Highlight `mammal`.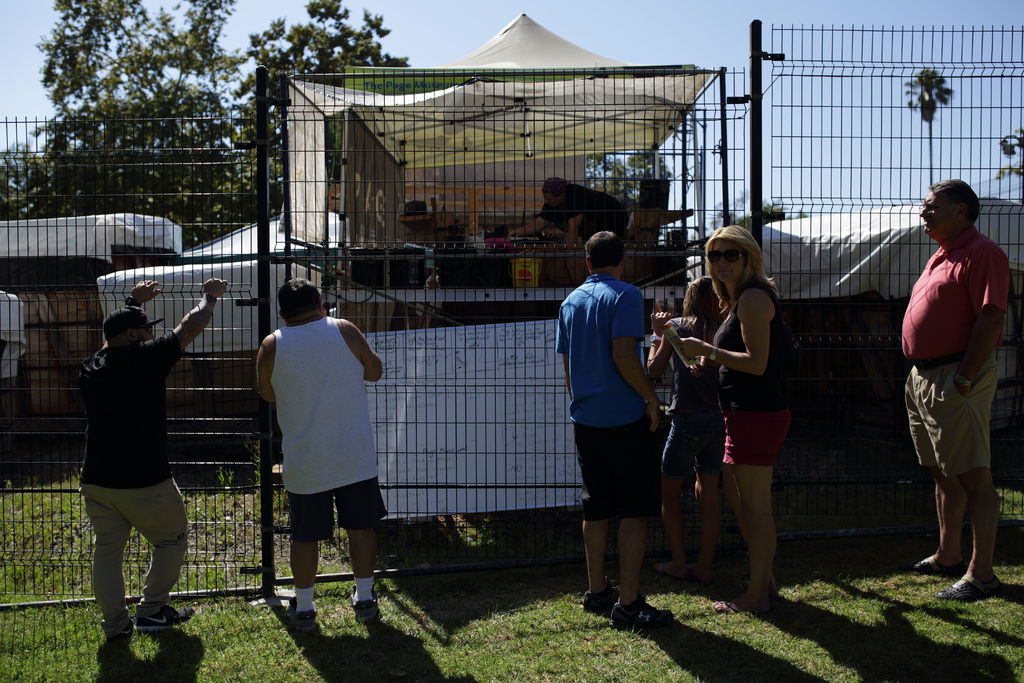
Highlighted region: x1=888, y1=163, x2=1016, y2=602.
